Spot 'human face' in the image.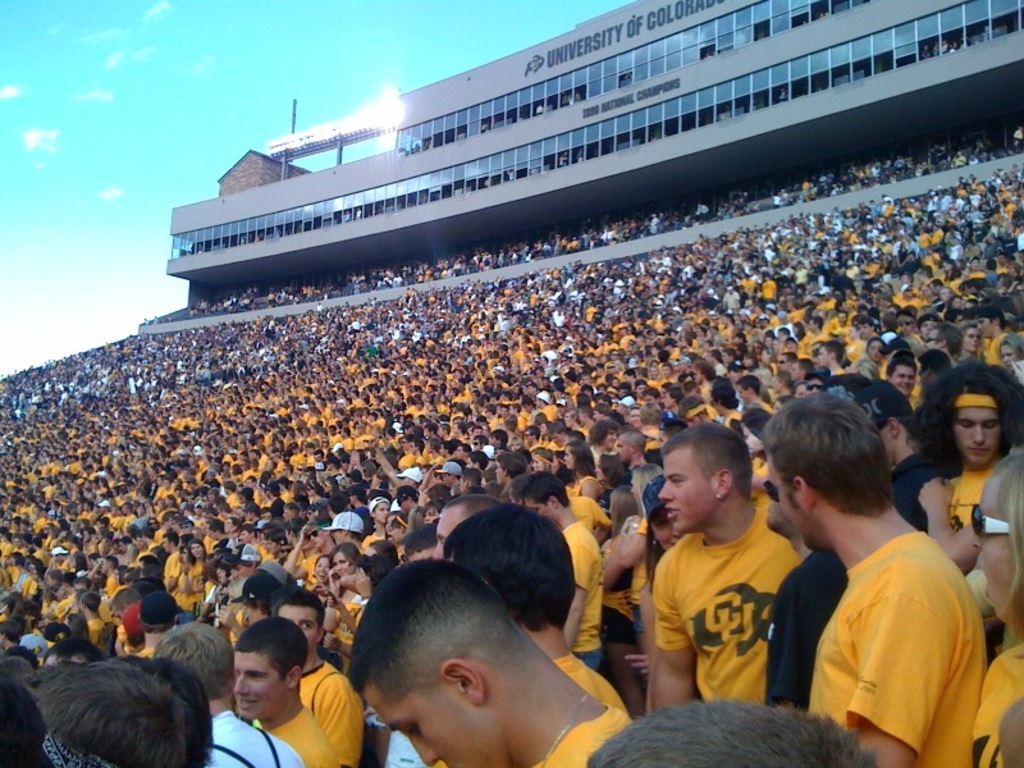
'human face' found at <box>890,367,914,396</box>.
